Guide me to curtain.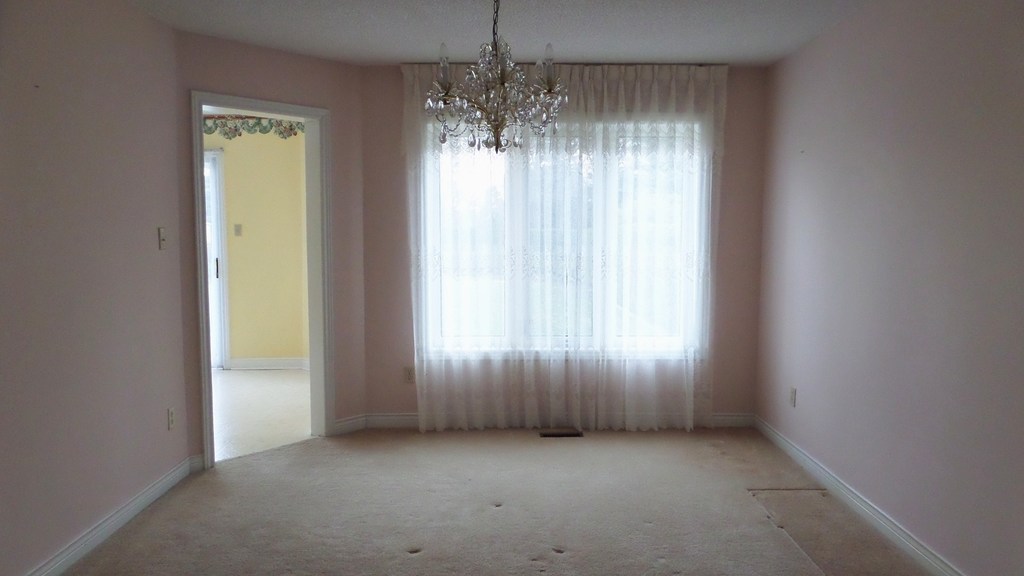
Guidance: (x1=394, y1=62, x2=723, y2=436).
